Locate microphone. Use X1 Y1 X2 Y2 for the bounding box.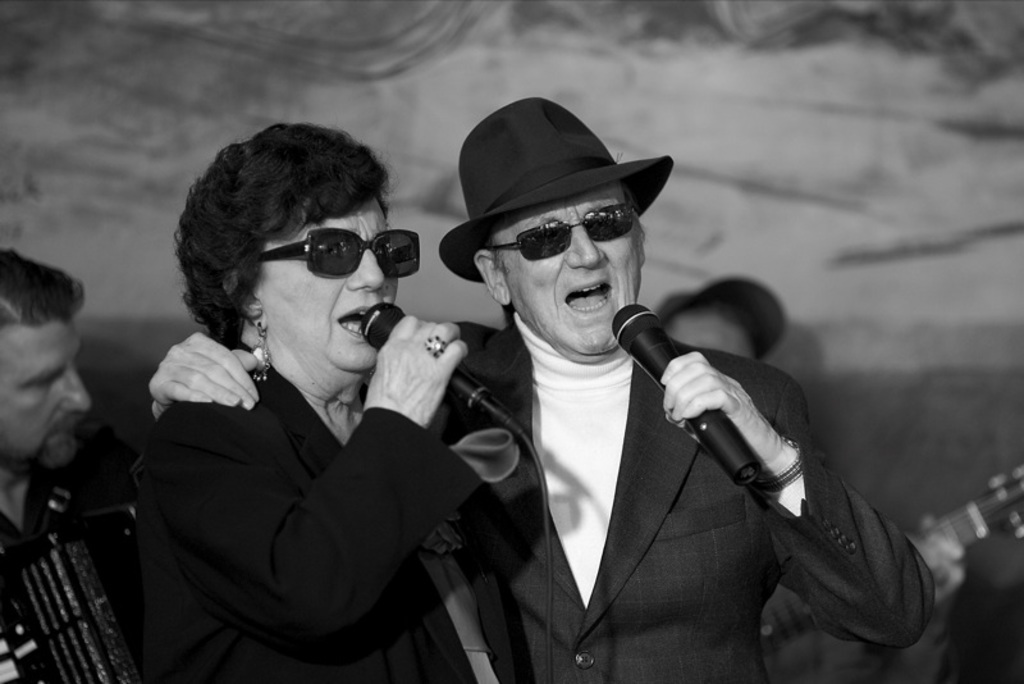
617 314 795 503.
